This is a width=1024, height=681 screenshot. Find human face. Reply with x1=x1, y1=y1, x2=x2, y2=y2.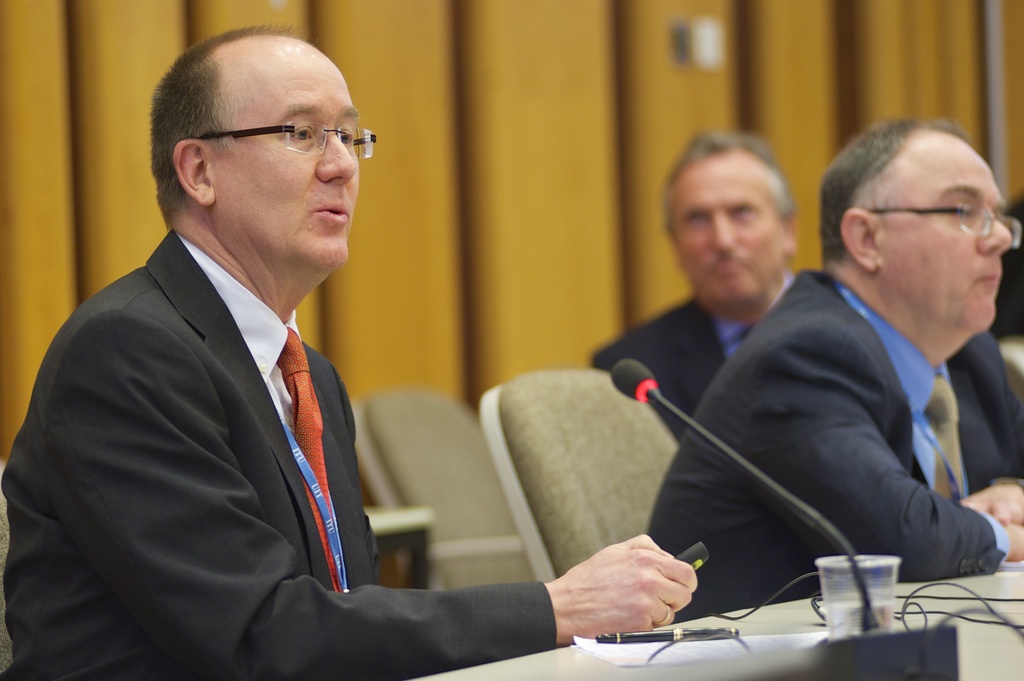
x1=670, y1=150, x2=779, y2=310.
